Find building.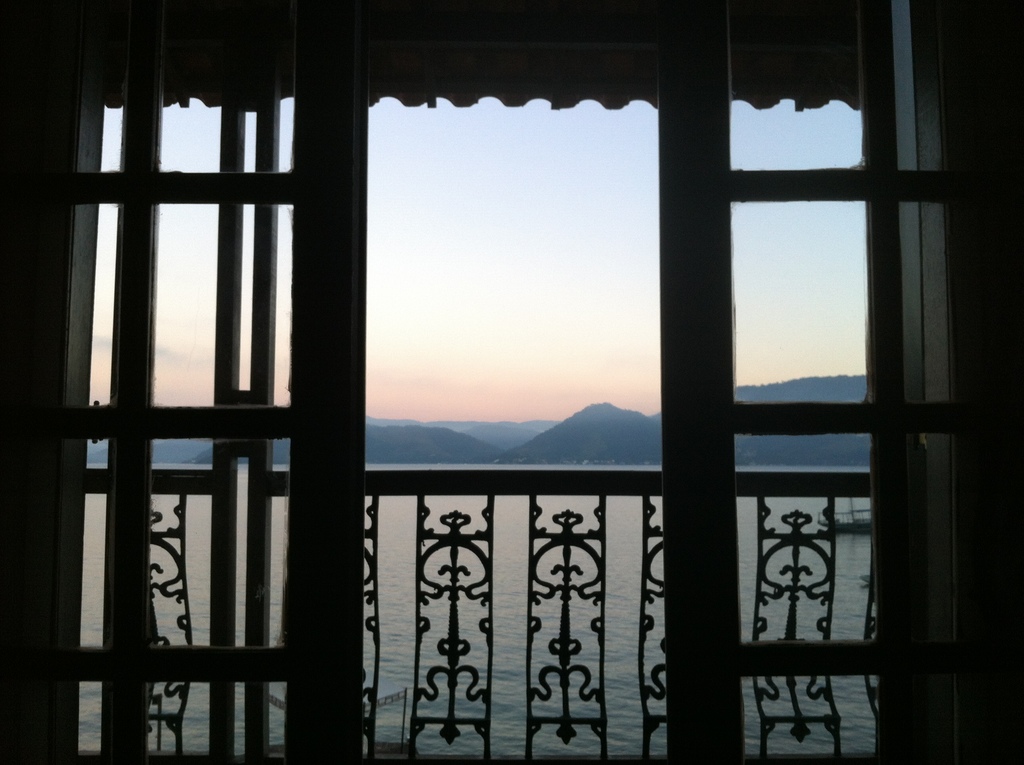
Rect(0, 0, 1023, 764).
